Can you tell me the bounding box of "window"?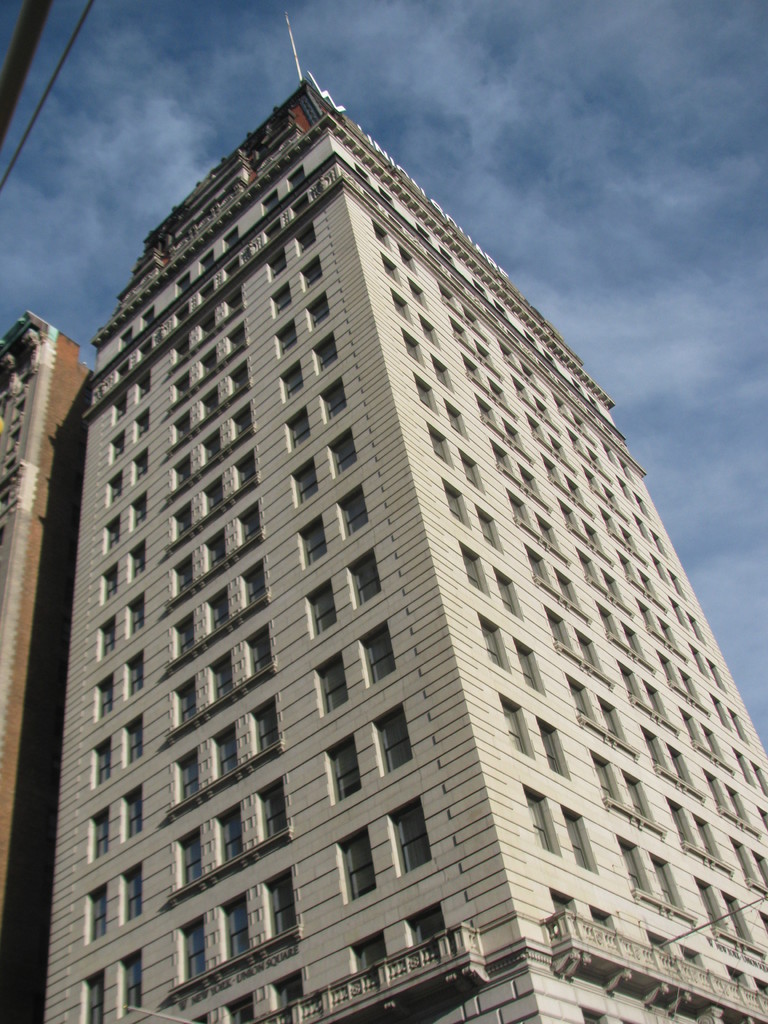
<region>221, 225, 240, 253</region>.
